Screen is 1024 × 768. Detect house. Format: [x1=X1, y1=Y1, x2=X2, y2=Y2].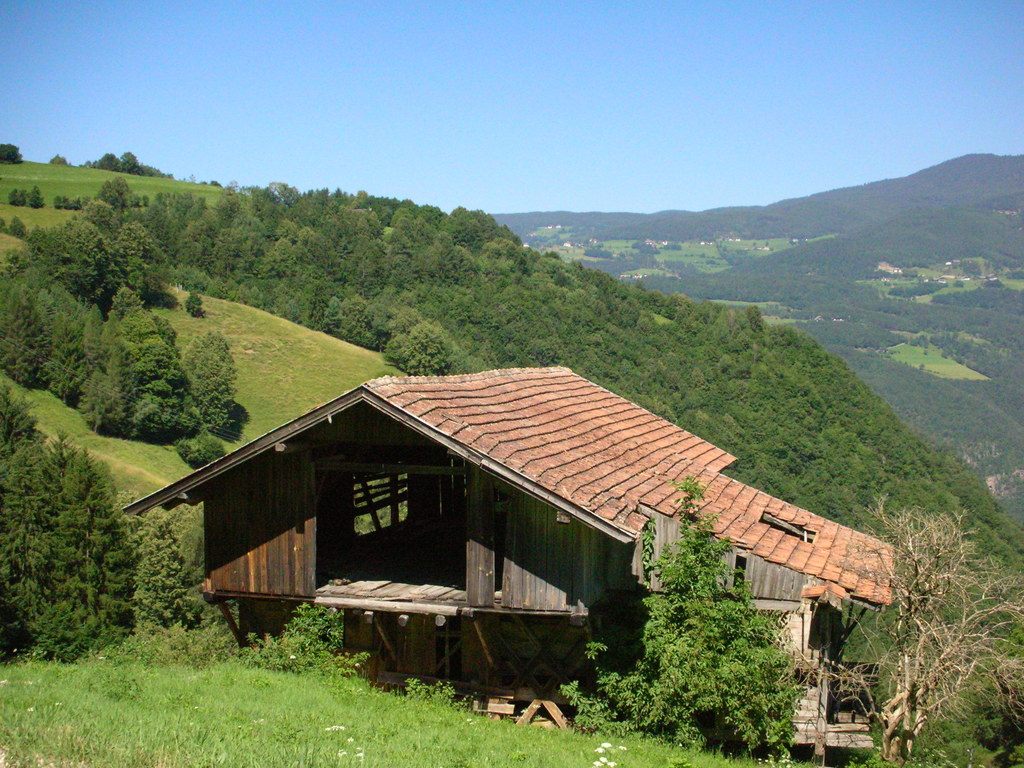
[x1=121, y1=363, x2=896, y2=767].
